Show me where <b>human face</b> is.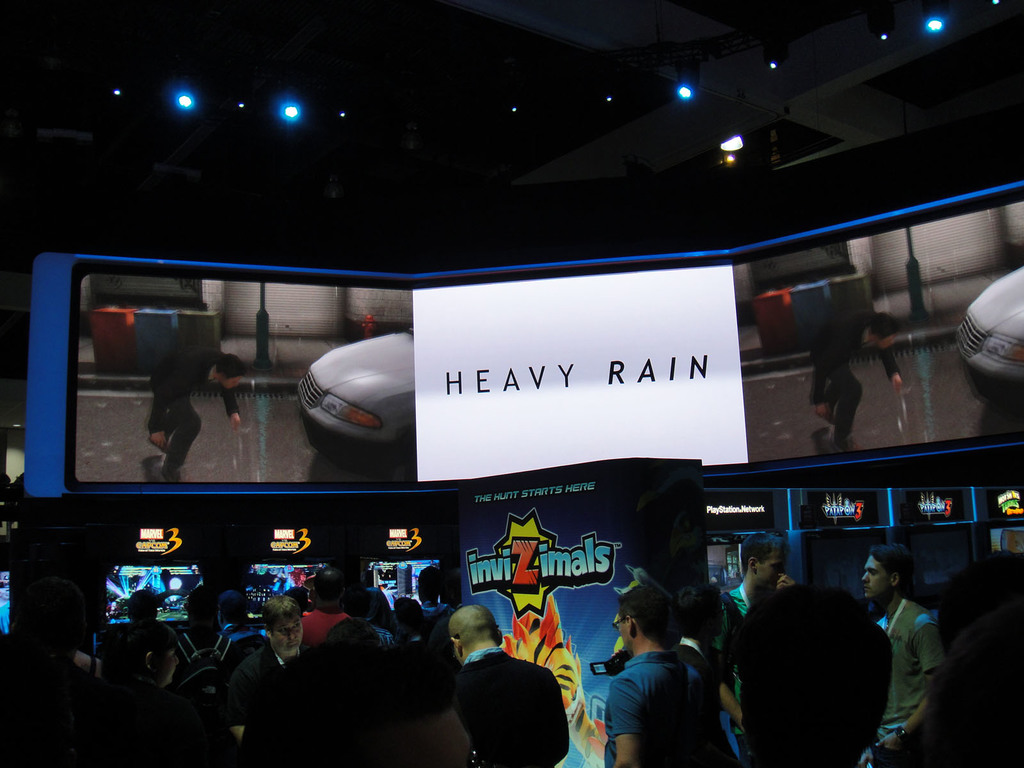
<b>human face</b> is at [x1=858, y1=550, x2=889, y2=600].
